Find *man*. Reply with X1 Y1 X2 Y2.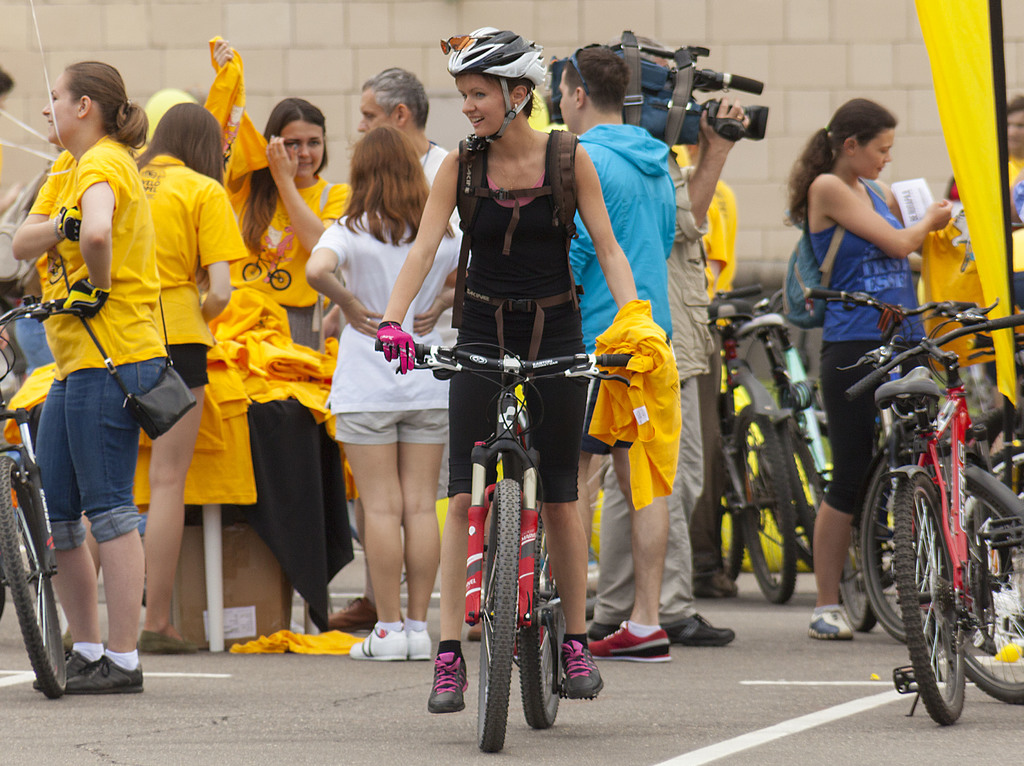
353 59 468 228.
